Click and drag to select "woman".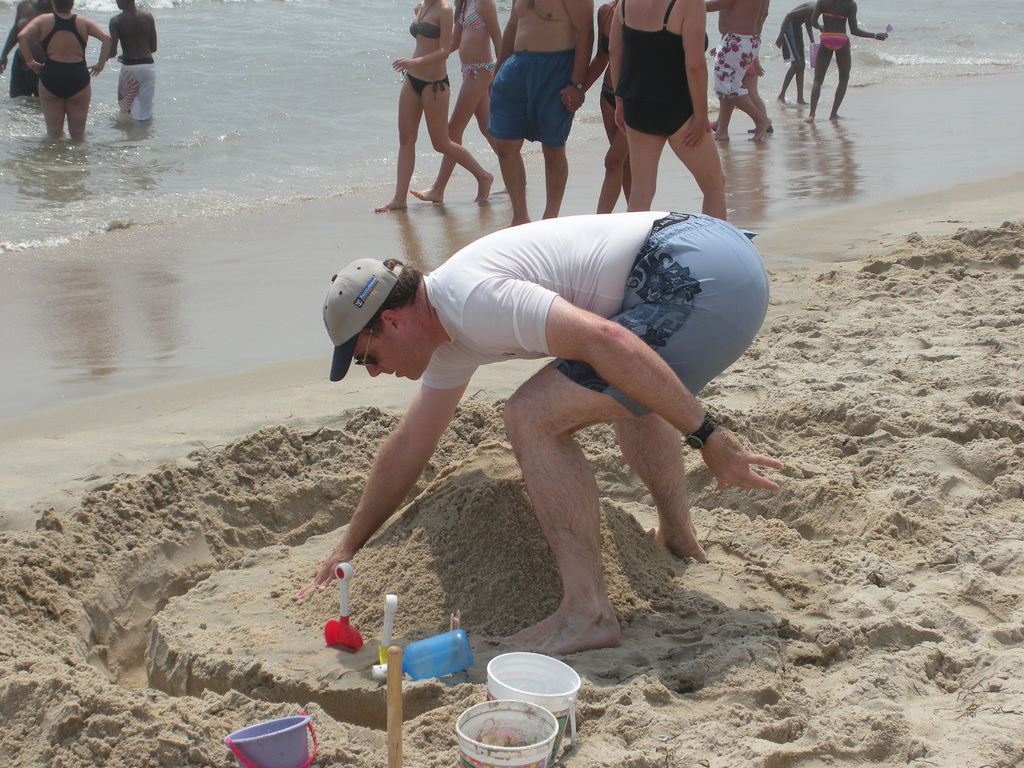
Selection: {"left": 370, "top": 0, "right": 499, "bottom": 216}.
